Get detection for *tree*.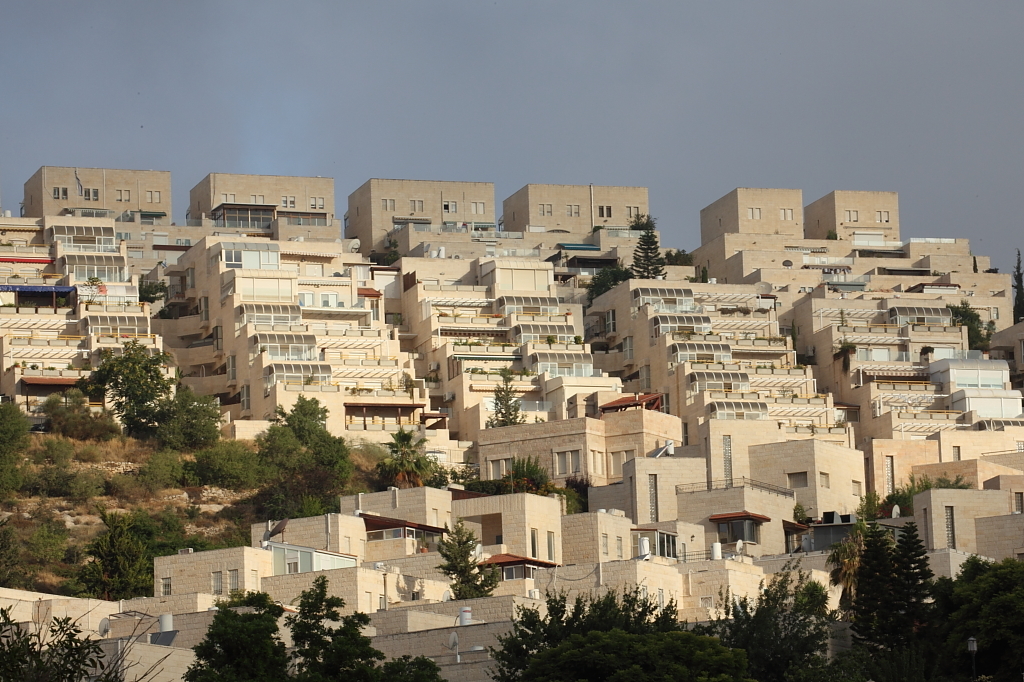
Detection: x1=631 y1=229 x2=670 y2=282.
